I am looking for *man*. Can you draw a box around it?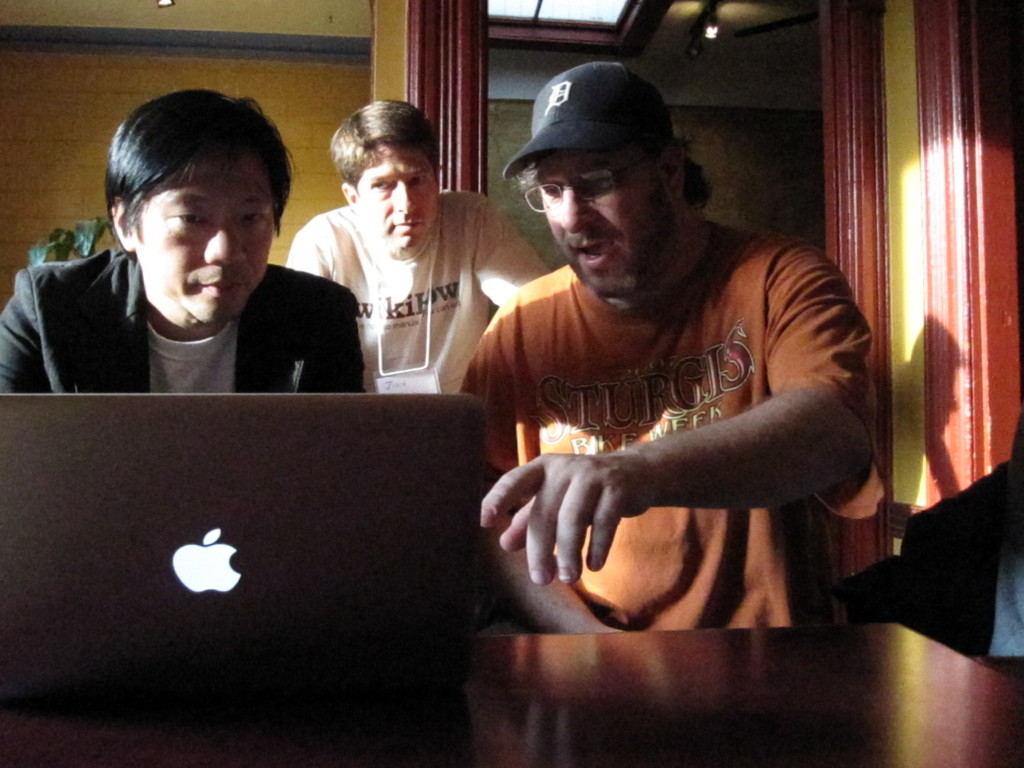
Sure, the bounding box is left=291, top=91, right=590, bottom=414.
